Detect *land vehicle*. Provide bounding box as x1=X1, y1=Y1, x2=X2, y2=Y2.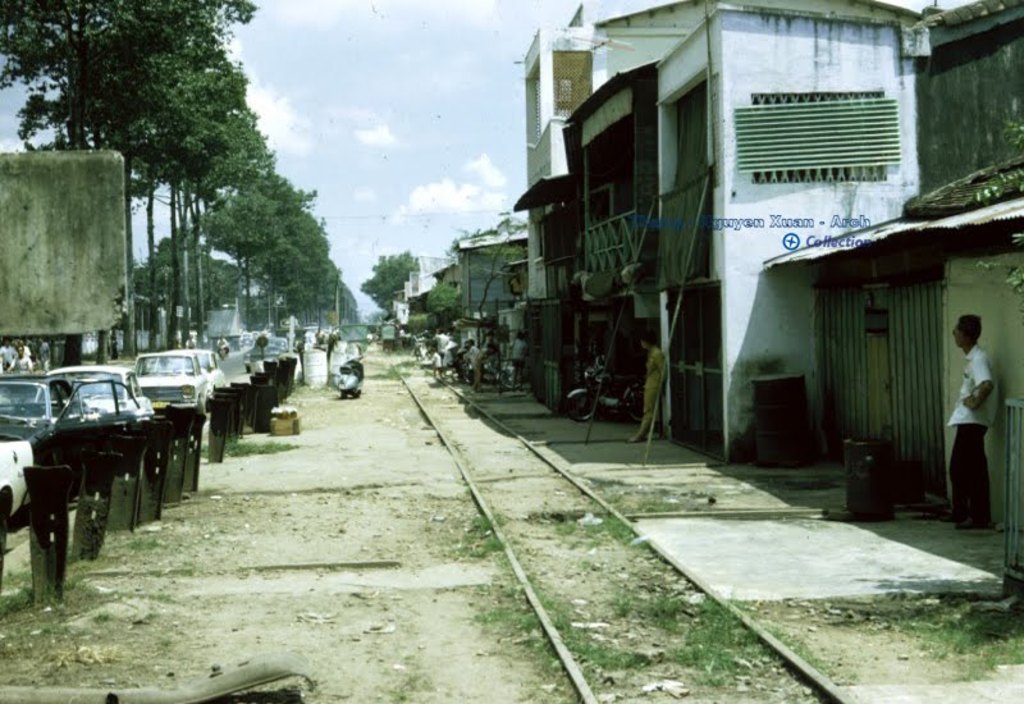
x1=0, y1=378, x2=150, y2=518.
